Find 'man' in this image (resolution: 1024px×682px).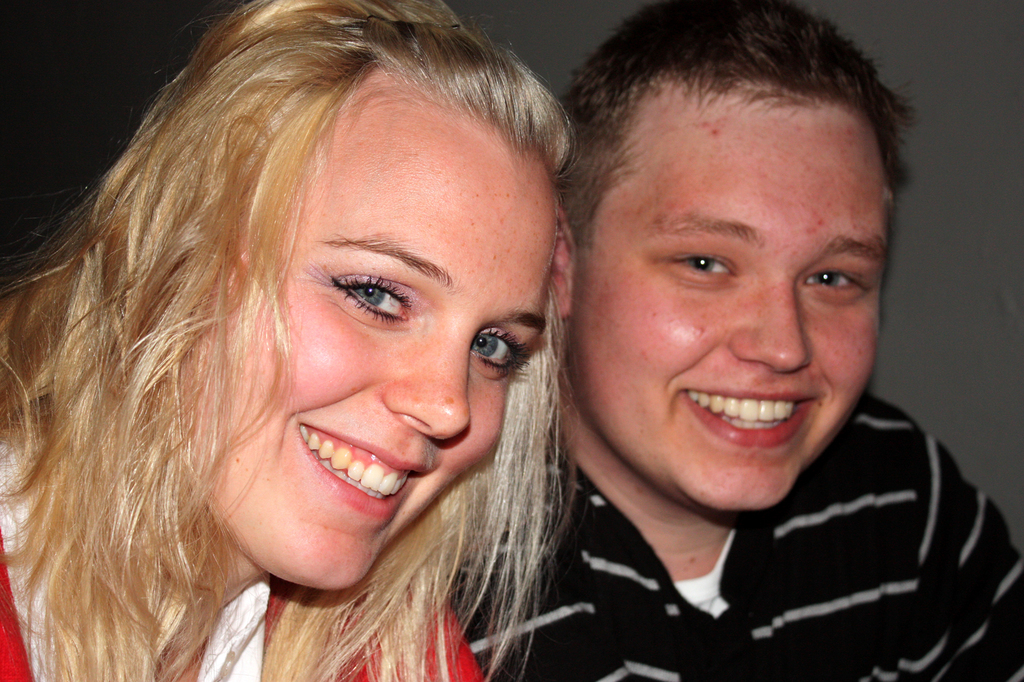
select_region(446, 0, 1023, 681).
